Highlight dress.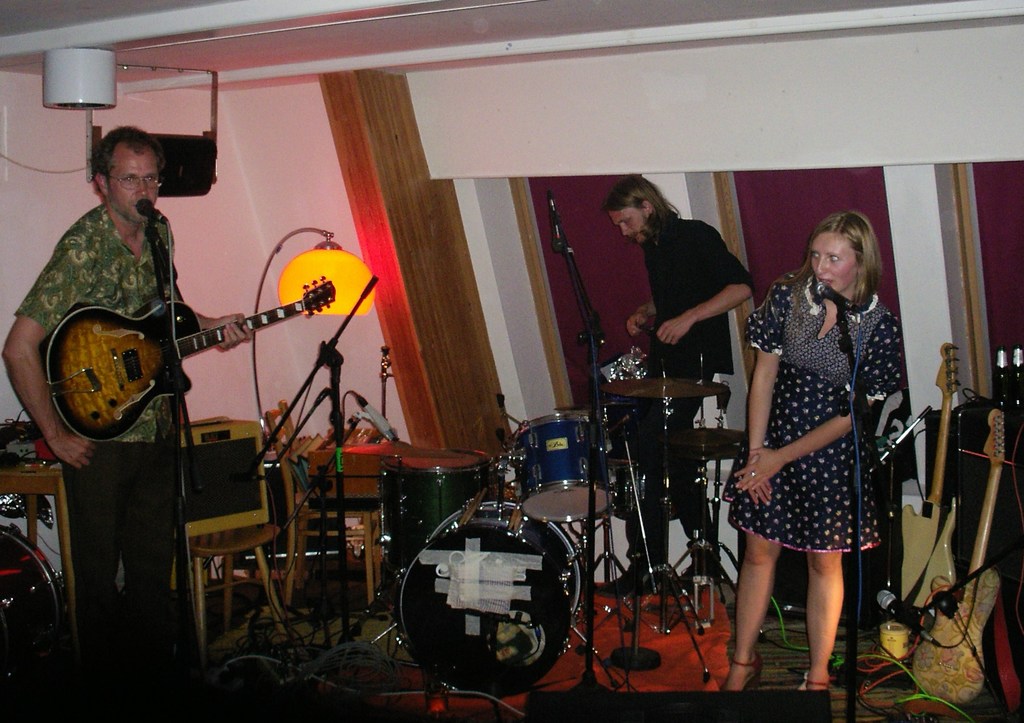
Highlighted region: [735, 272, 903, 556].
